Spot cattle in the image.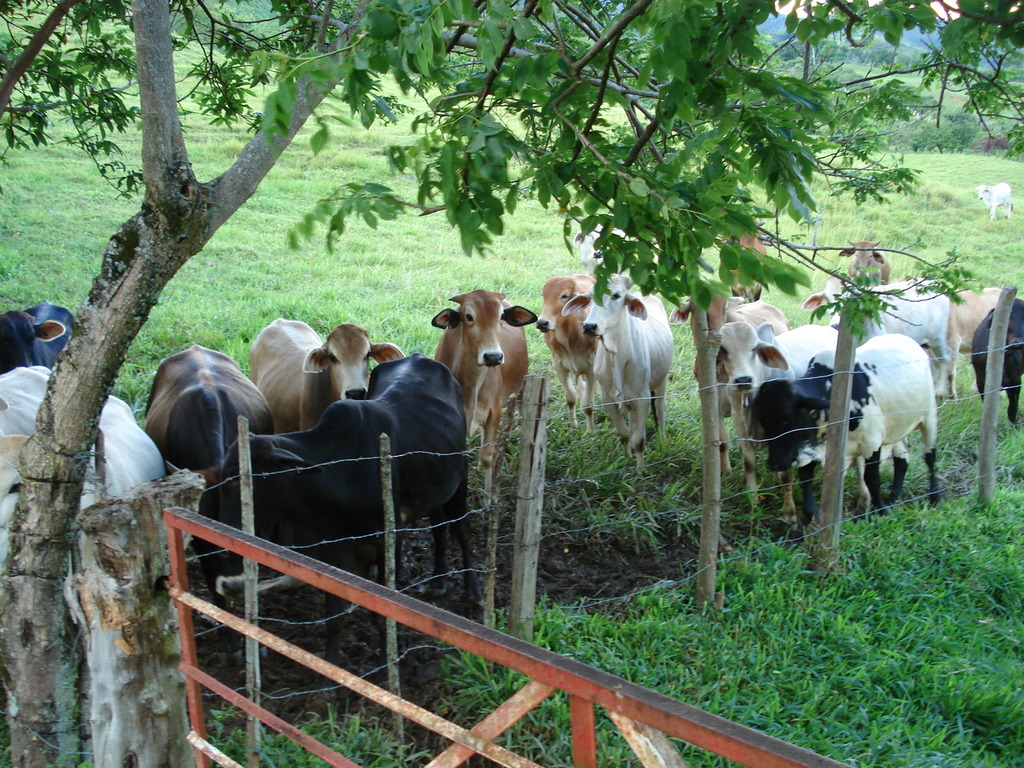
cattle found at (x1=140, y1=344, x2=276, y2=669).
